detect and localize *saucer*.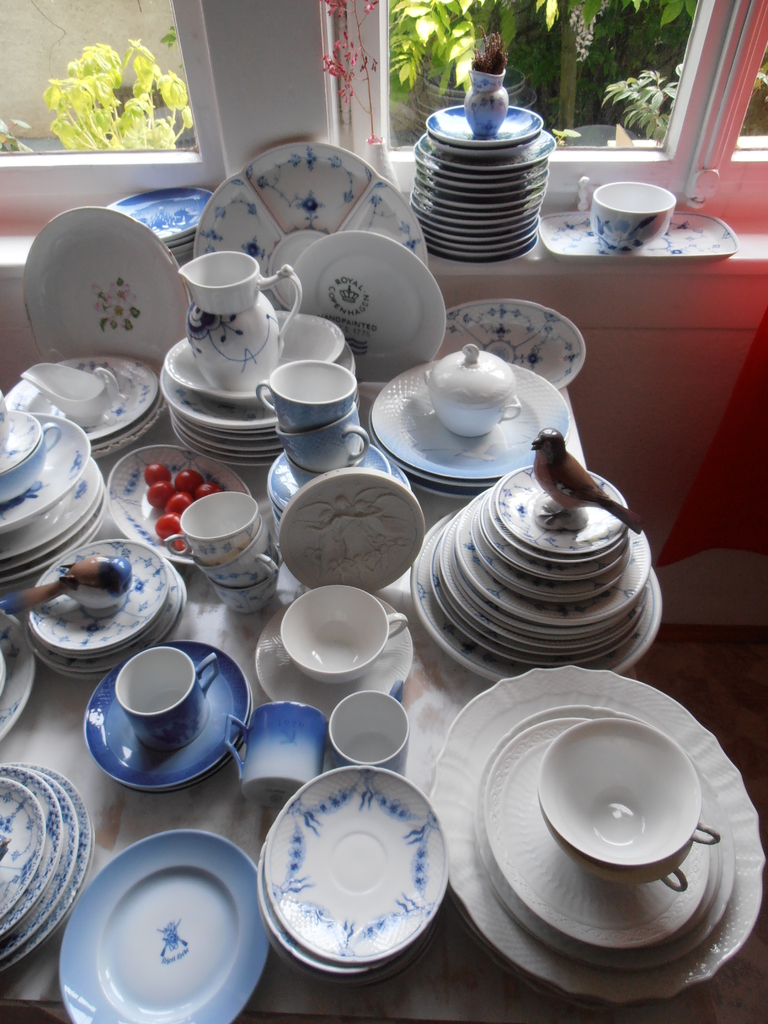
Localized at locate(0, 777, 45, 922).
